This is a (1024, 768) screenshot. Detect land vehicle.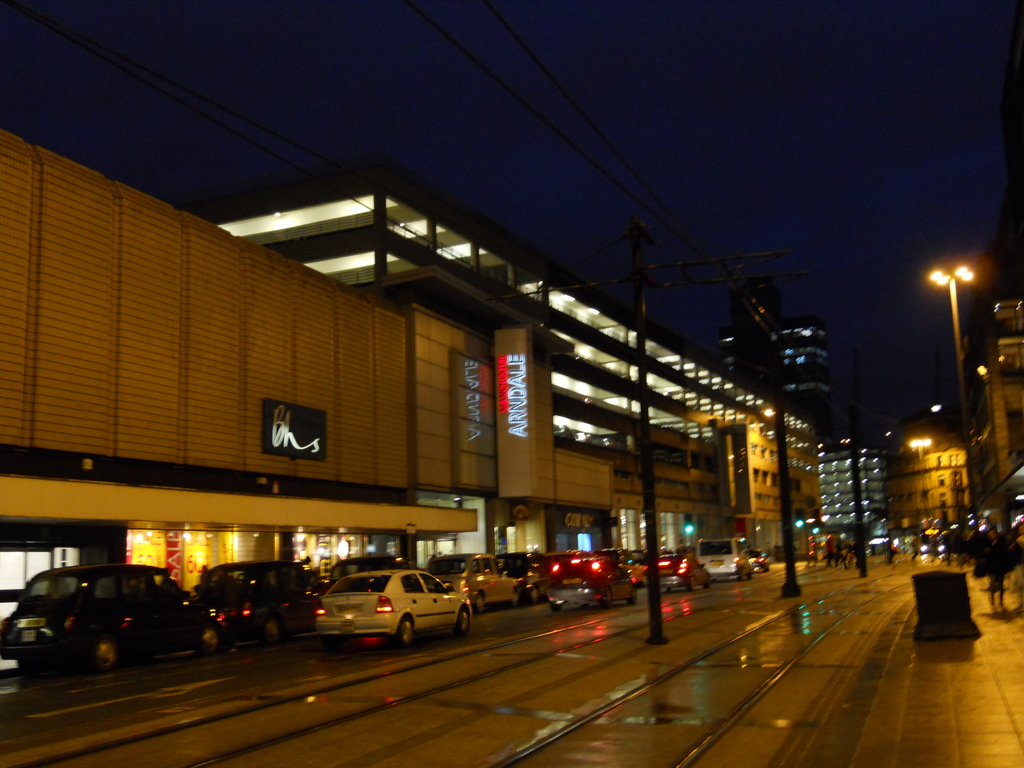
(552,556,640,605).
